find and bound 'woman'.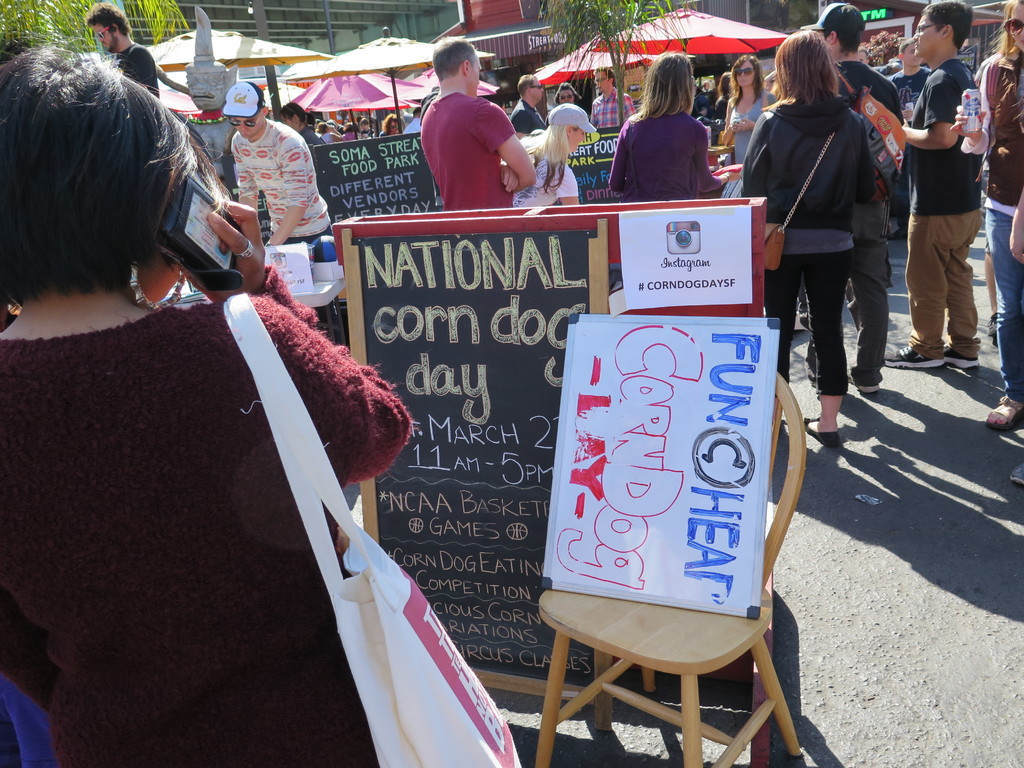
Bound: box=[755, 22, 909, 442].
